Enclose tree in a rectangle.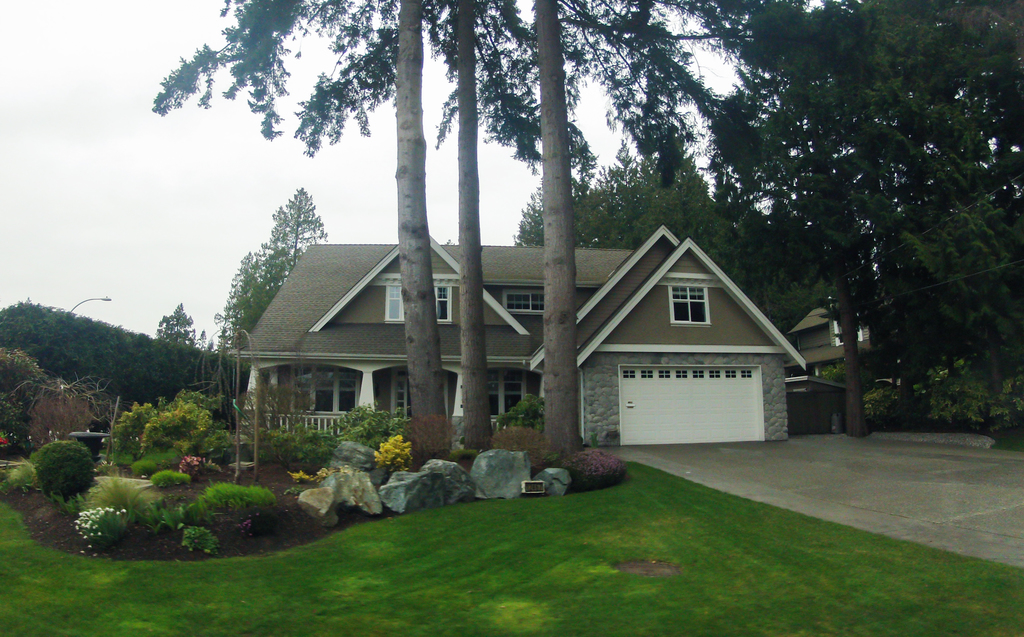
{"x1": 224, "y1": 181, "x2": 330, "y2": 339}.
